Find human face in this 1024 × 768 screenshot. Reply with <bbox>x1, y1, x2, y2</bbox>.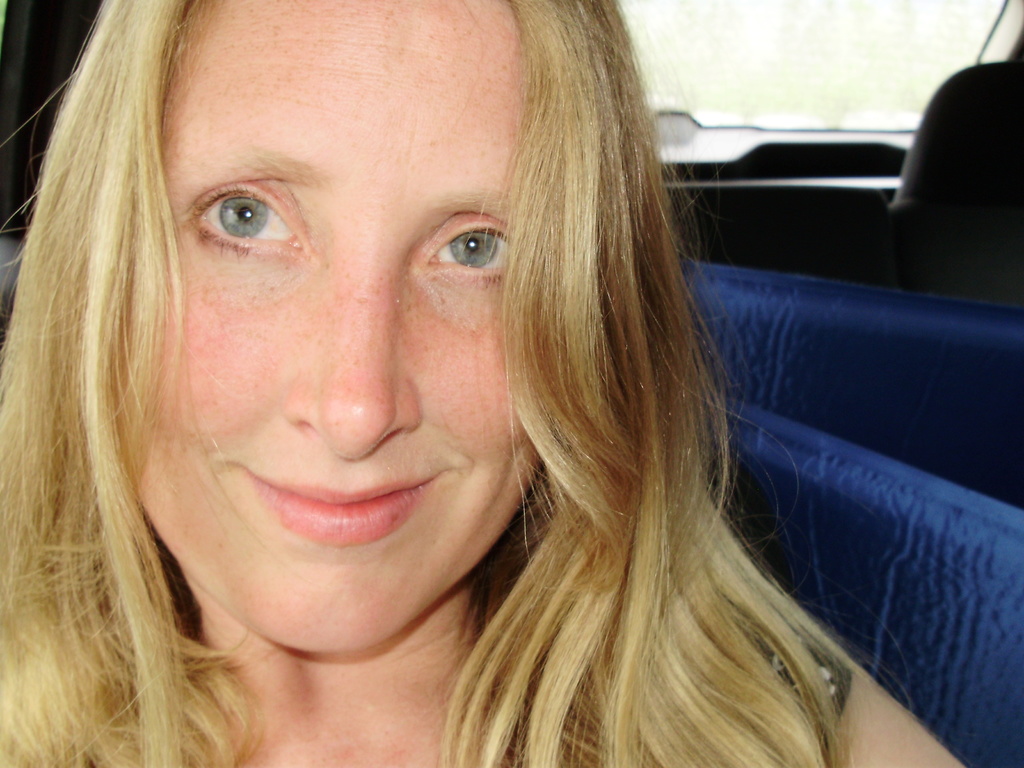
<bbox>134, 1, 543, 653</bbox>.
